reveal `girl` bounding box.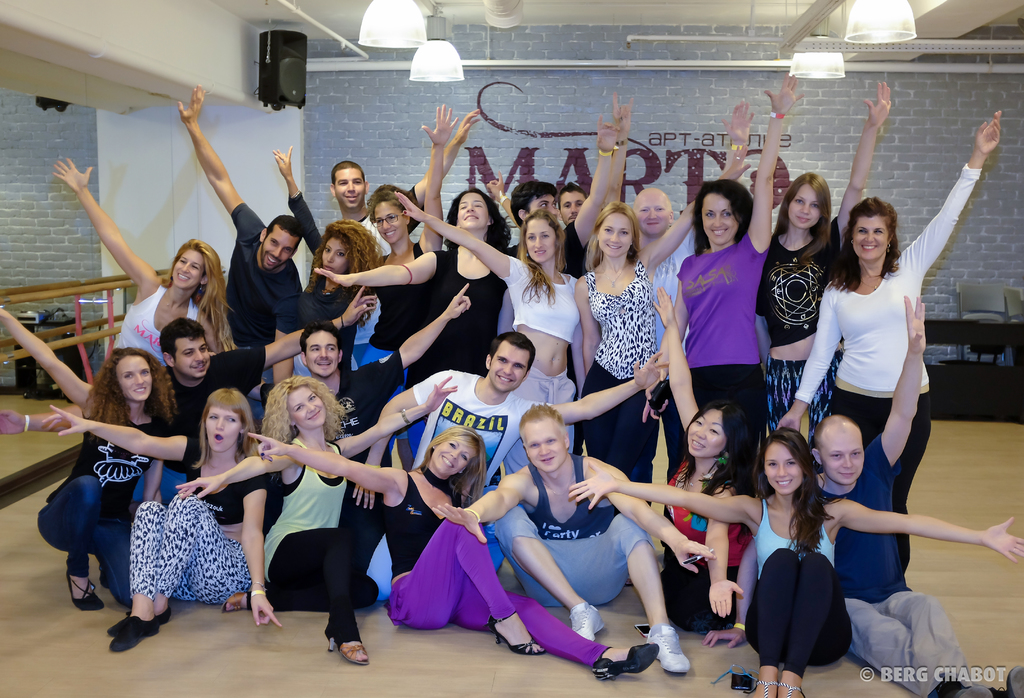
Revealed: box(179, 377, 461, 663).
